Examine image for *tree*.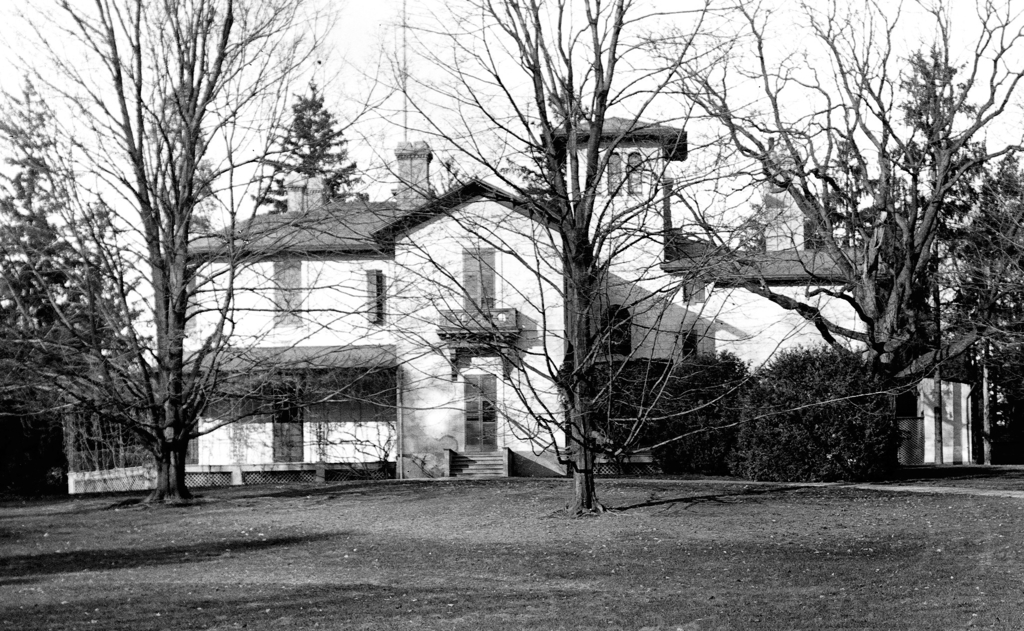
Examination result: 5:0:317:482.
